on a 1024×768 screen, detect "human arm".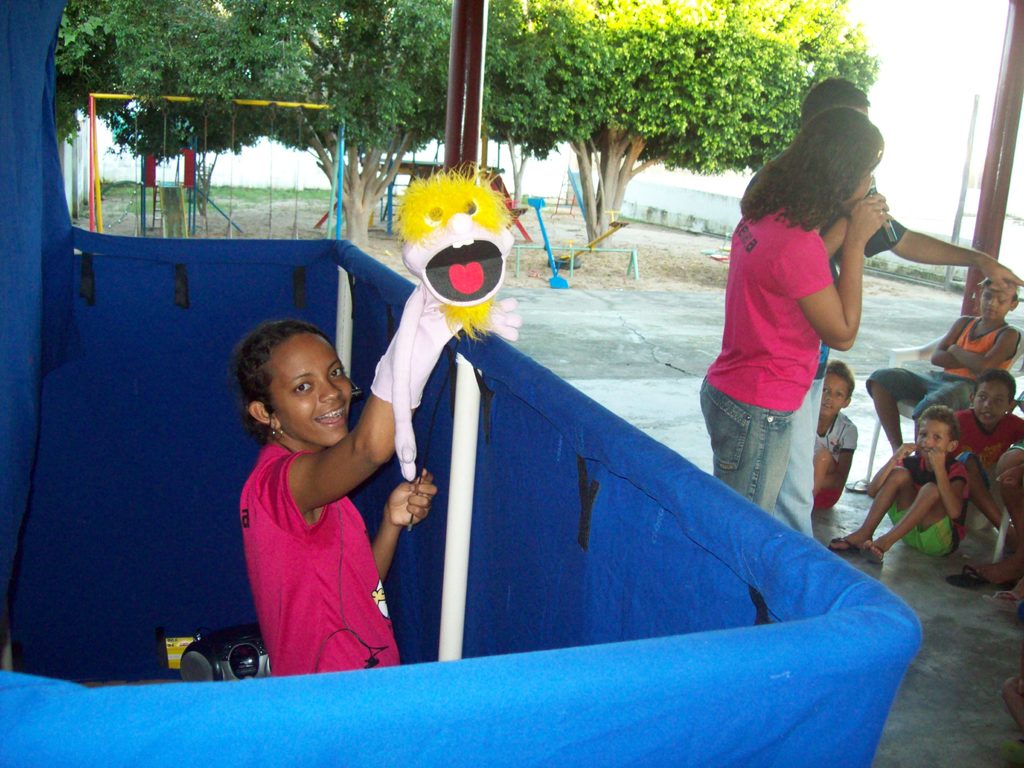
box=[821, 430, 860, 492].
